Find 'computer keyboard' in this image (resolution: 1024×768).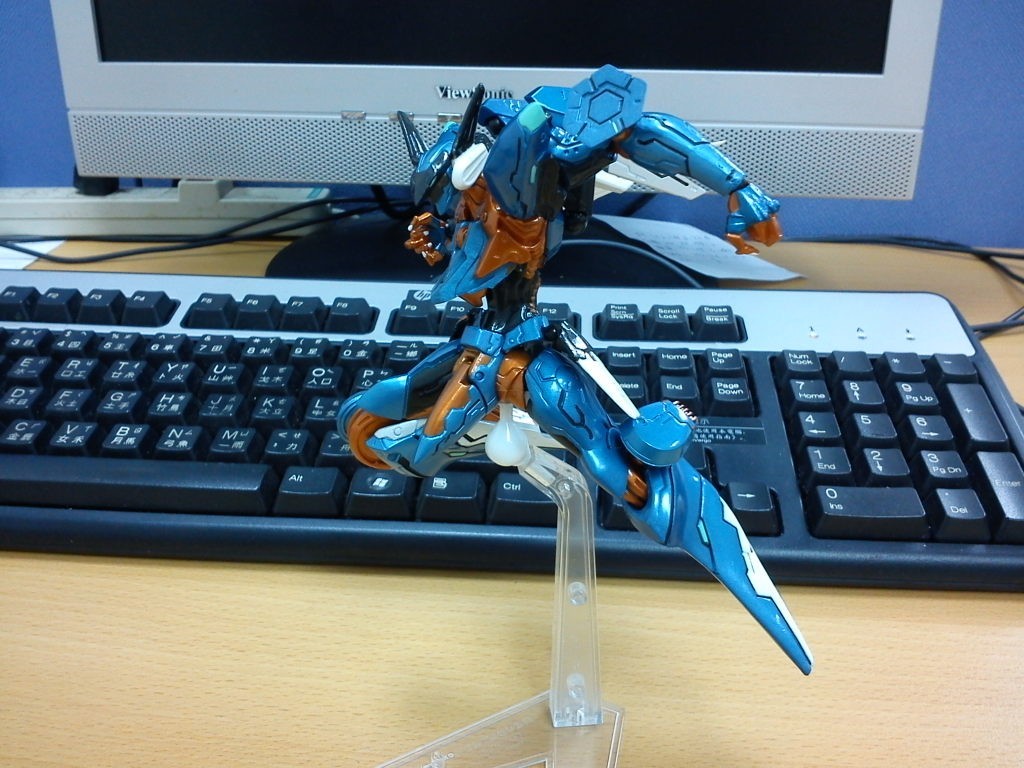
box(0, 265, 1023, 598).
